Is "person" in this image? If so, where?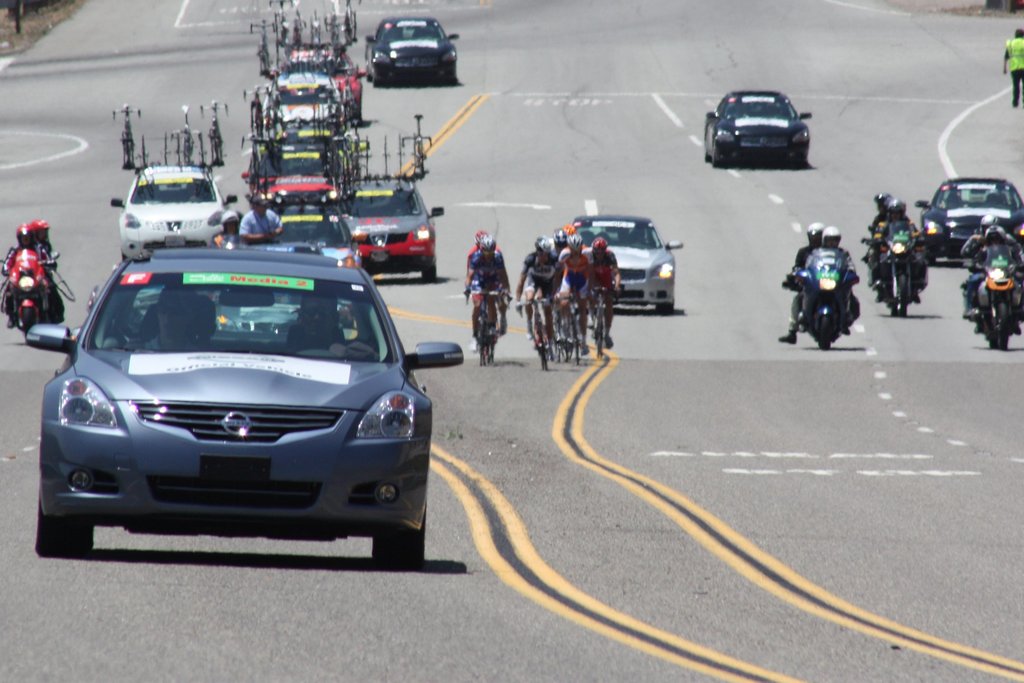
Yes, at (left=0, top=223, right=56, bottom=329).
